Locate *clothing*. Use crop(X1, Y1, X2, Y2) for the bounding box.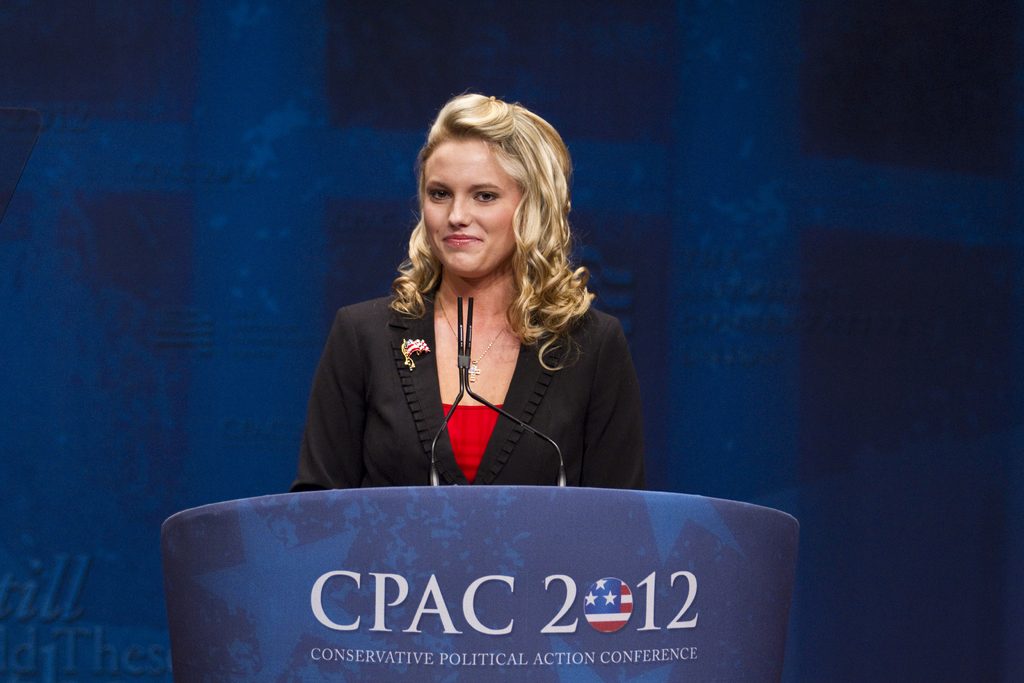
crop(285, 229, 649, 495).
